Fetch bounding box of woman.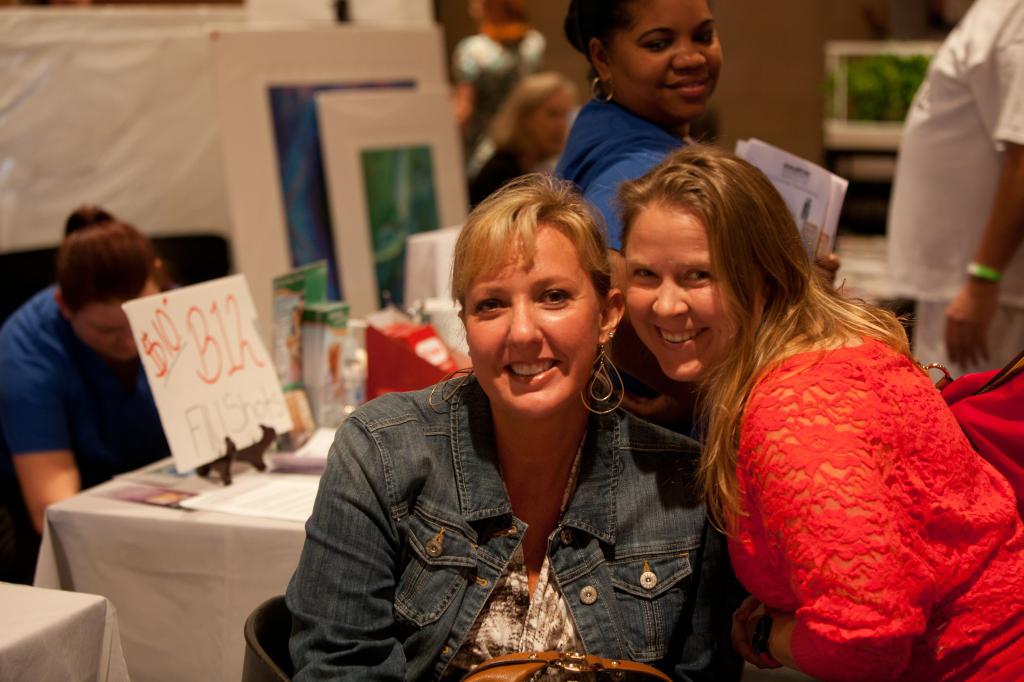
Bbox: [272,179,740,681].
